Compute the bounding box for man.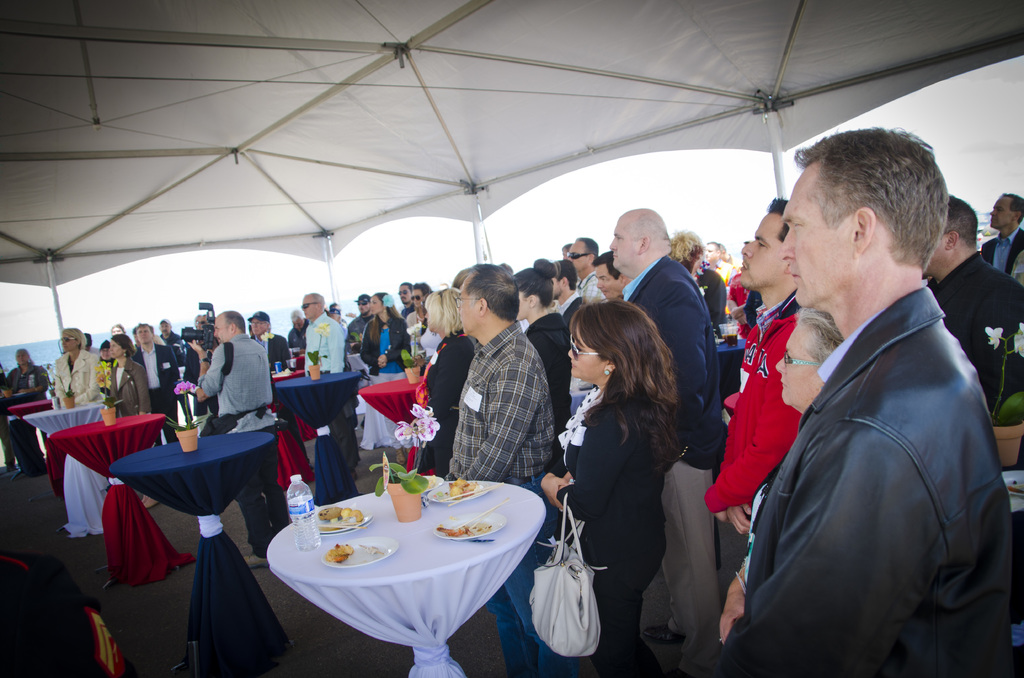
bbox(444, 259, 557, 677).
